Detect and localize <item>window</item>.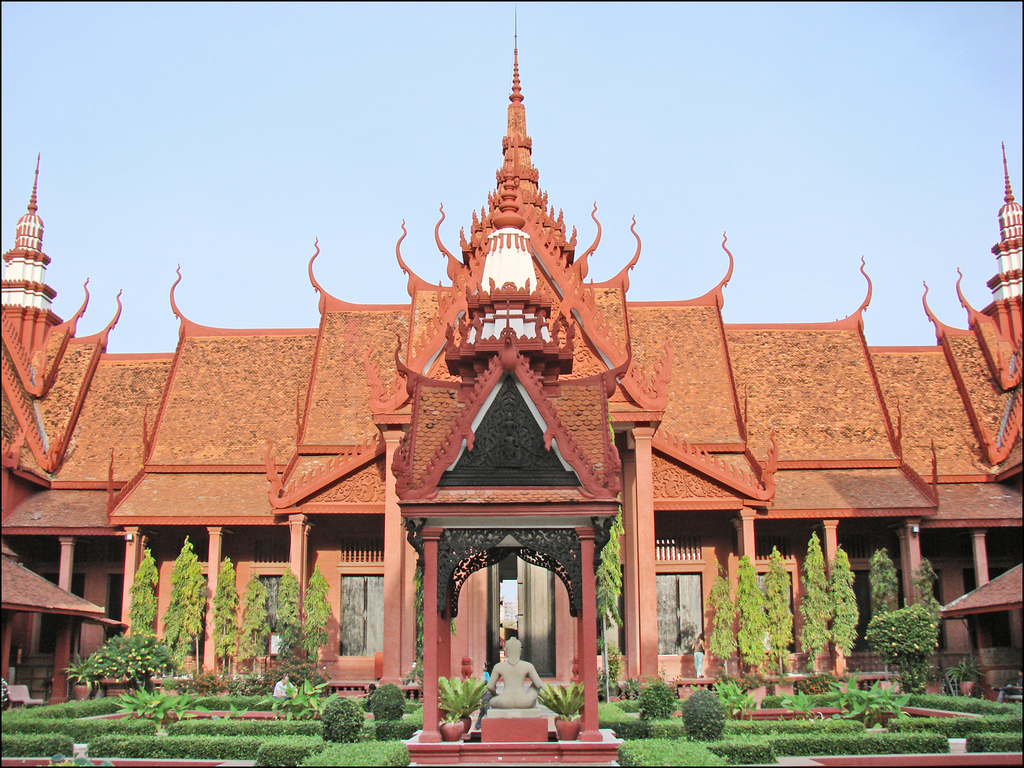
Localized at 29, 565, 96, 673.
